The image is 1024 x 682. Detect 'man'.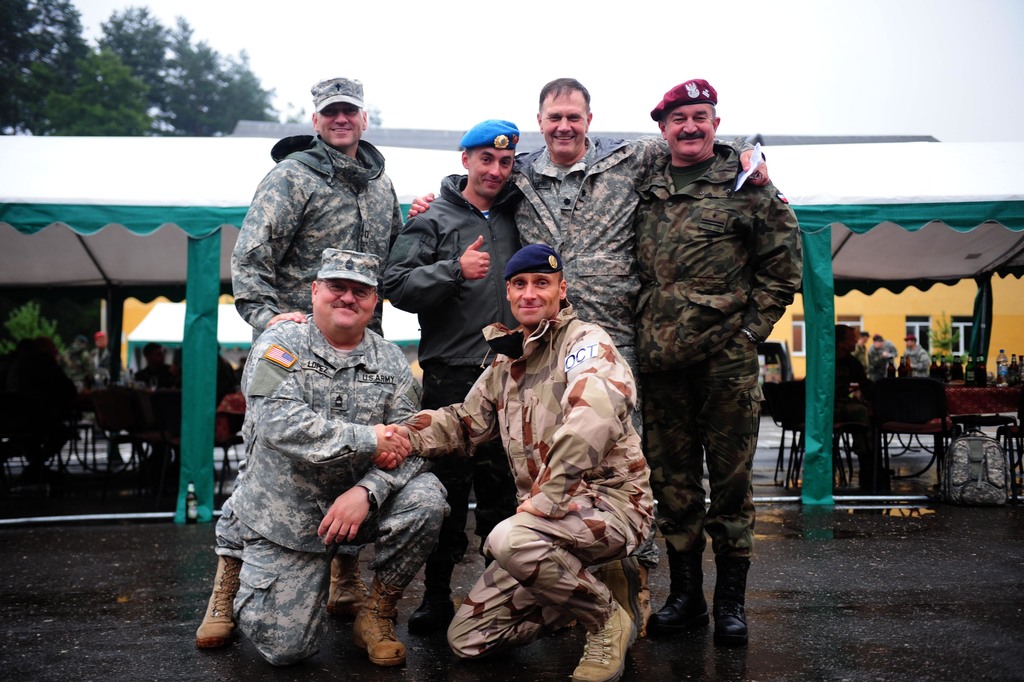
Detection: crop(371, 245, 658, 681).
